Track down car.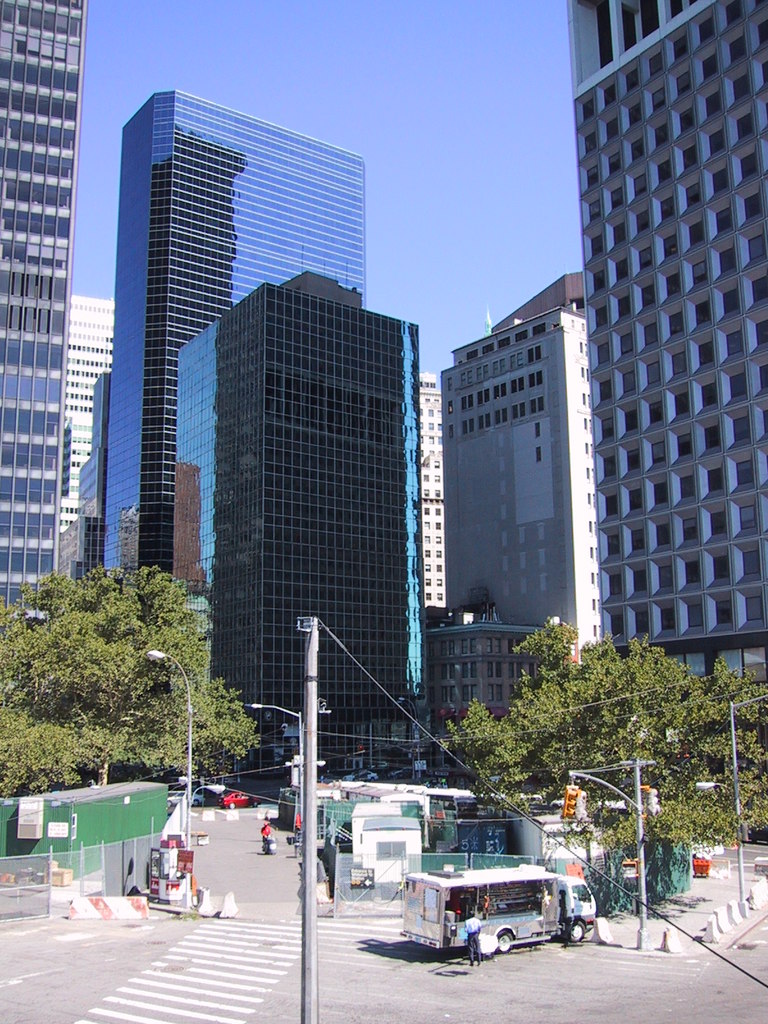
Tracked to crop(189, 781, 228, 801).
